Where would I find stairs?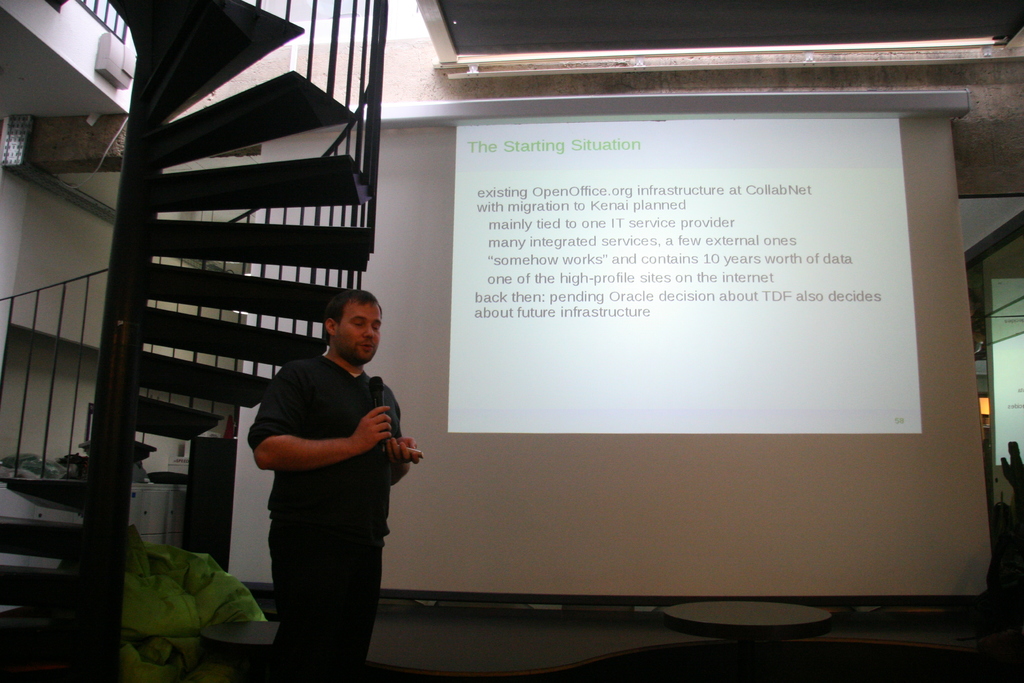
At [0,0,374,682].
